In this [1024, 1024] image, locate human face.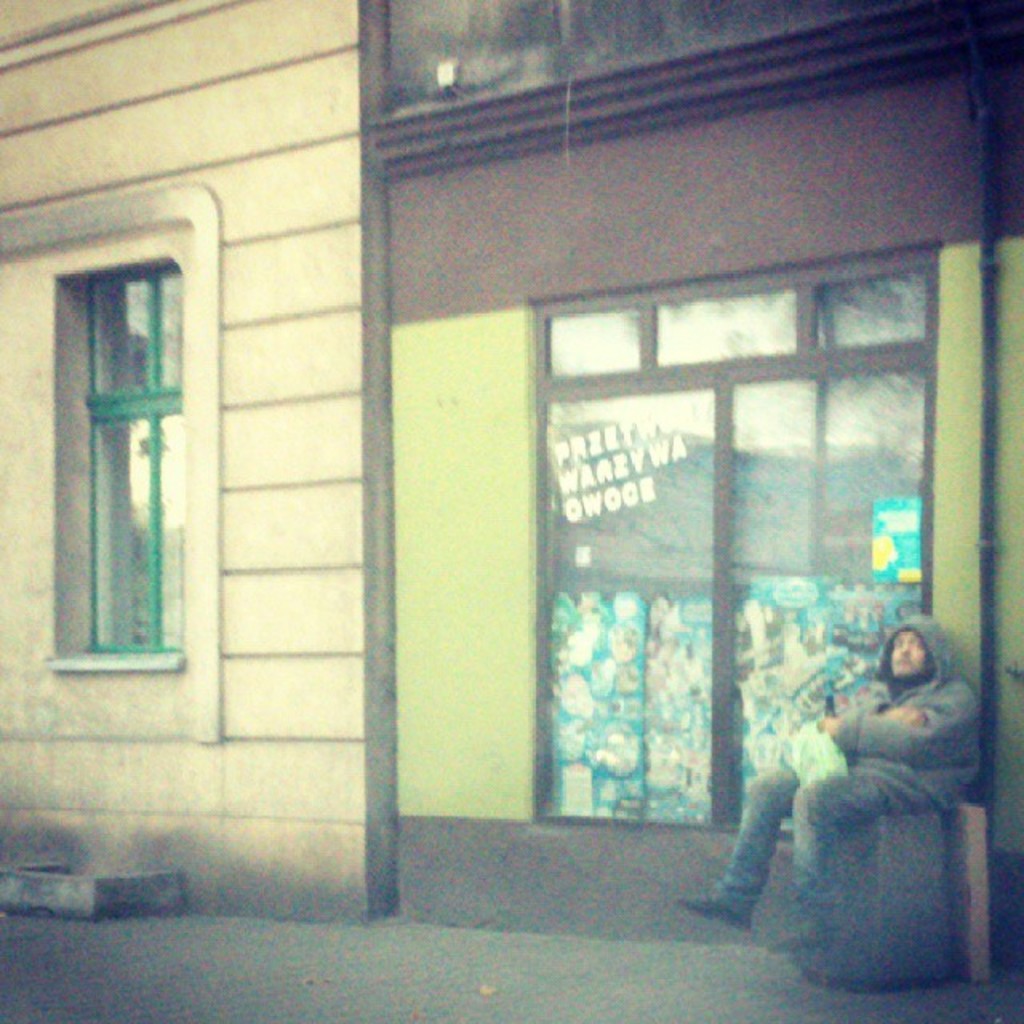
Bounding box: [x1=885, y1=626, x2=928, y2=688].
